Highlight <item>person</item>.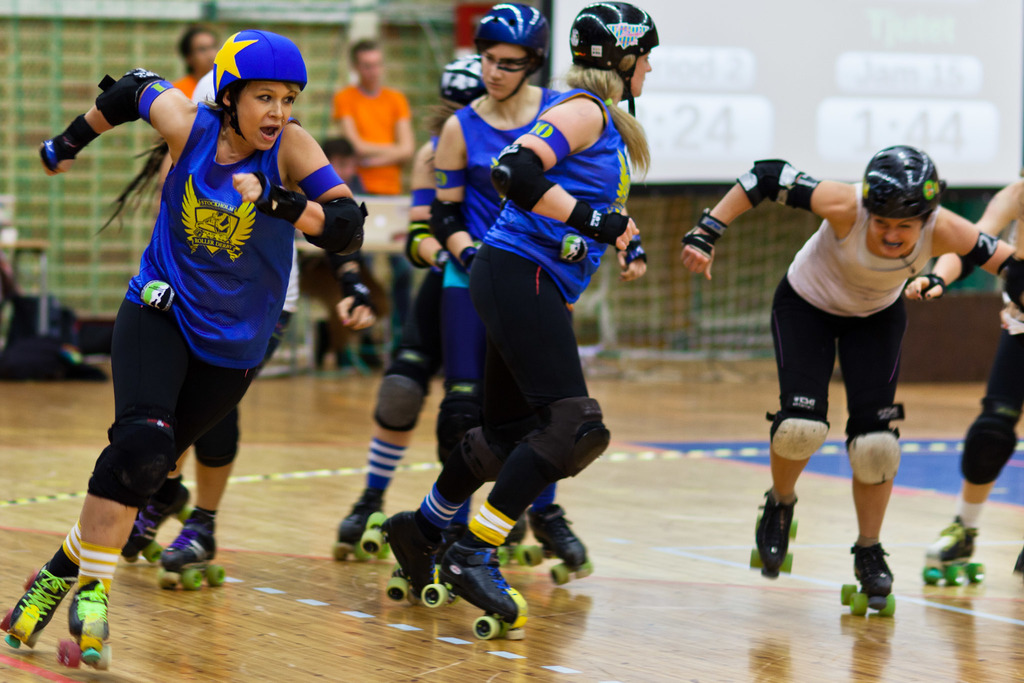
Highlighted region: bbox(0, 25, 369, 658).
